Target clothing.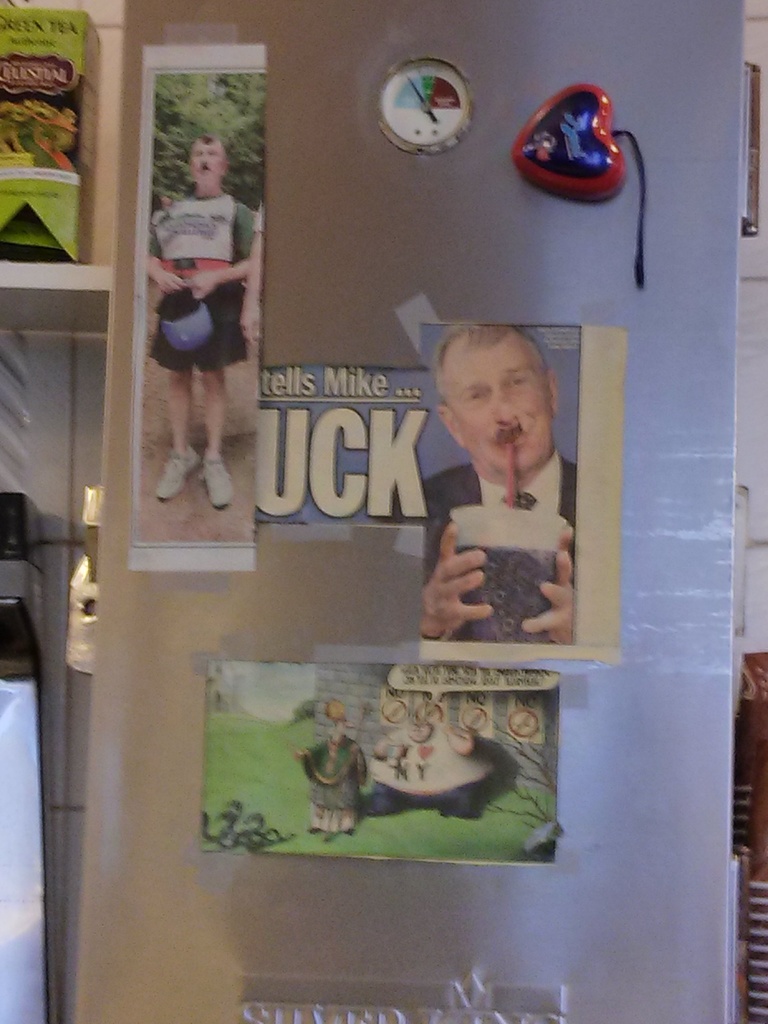
Target region: [left=153, top=191, right=255, bottom=374].
